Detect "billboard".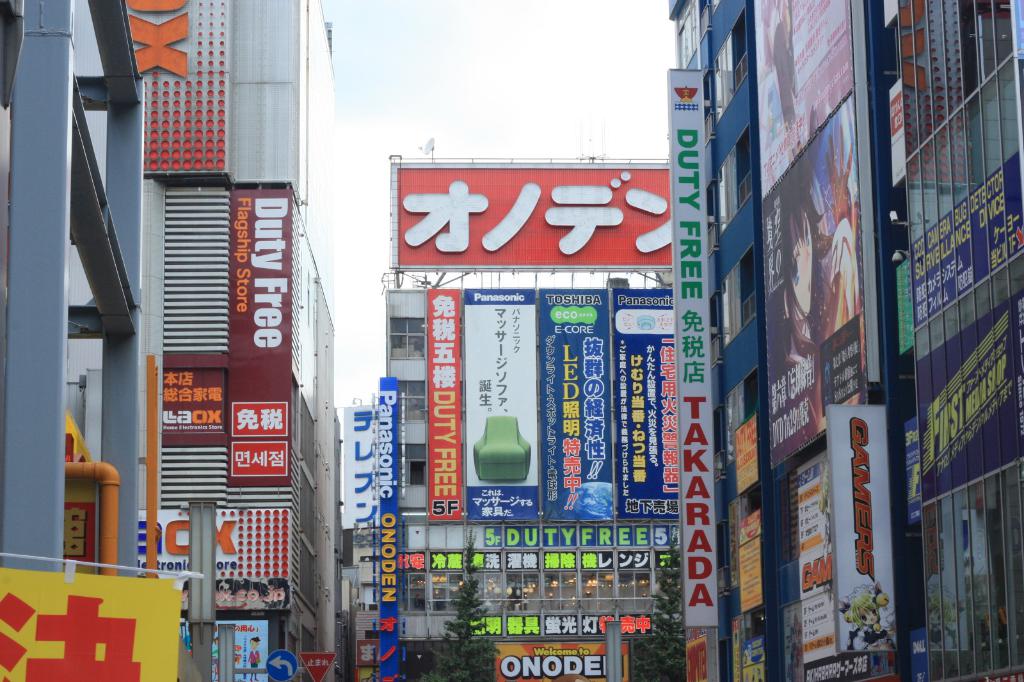
Detected at Rect(429, 288, 460, 524).
